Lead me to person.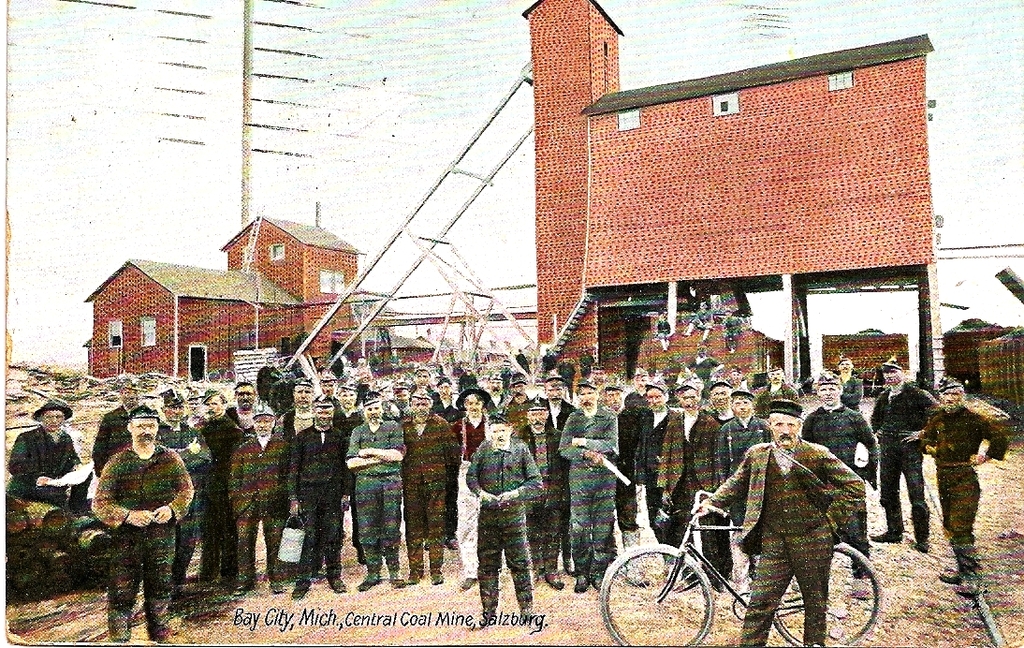
Lead to (695, 396, 865, 647).
